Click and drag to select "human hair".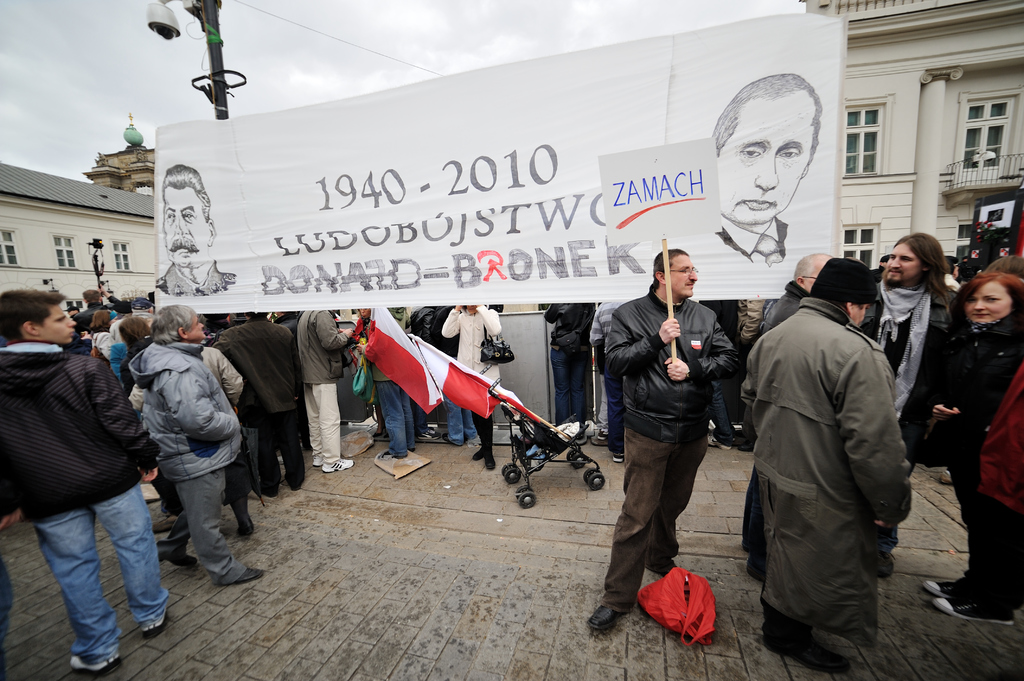
Selection: [left=161, top=161, right=212, bottom=222].
